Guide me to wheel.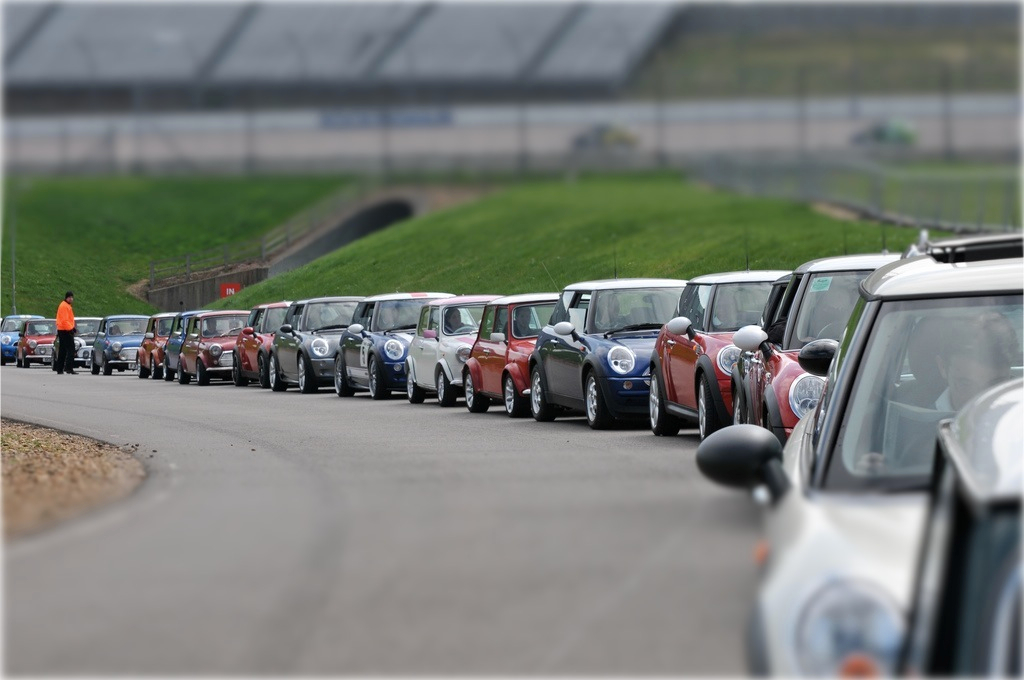
Guidance: [left=299, top=354, right=319, bottom=393].
